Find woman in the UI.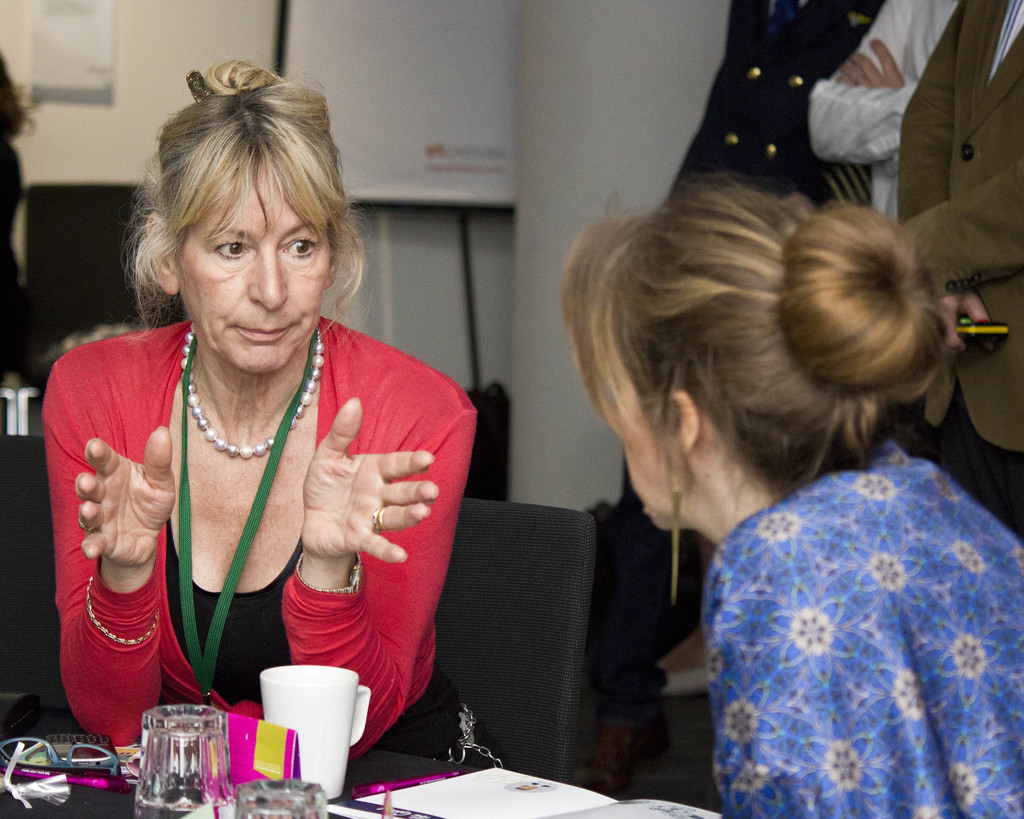
UI element at crop(561, 174, 1023, 818).
